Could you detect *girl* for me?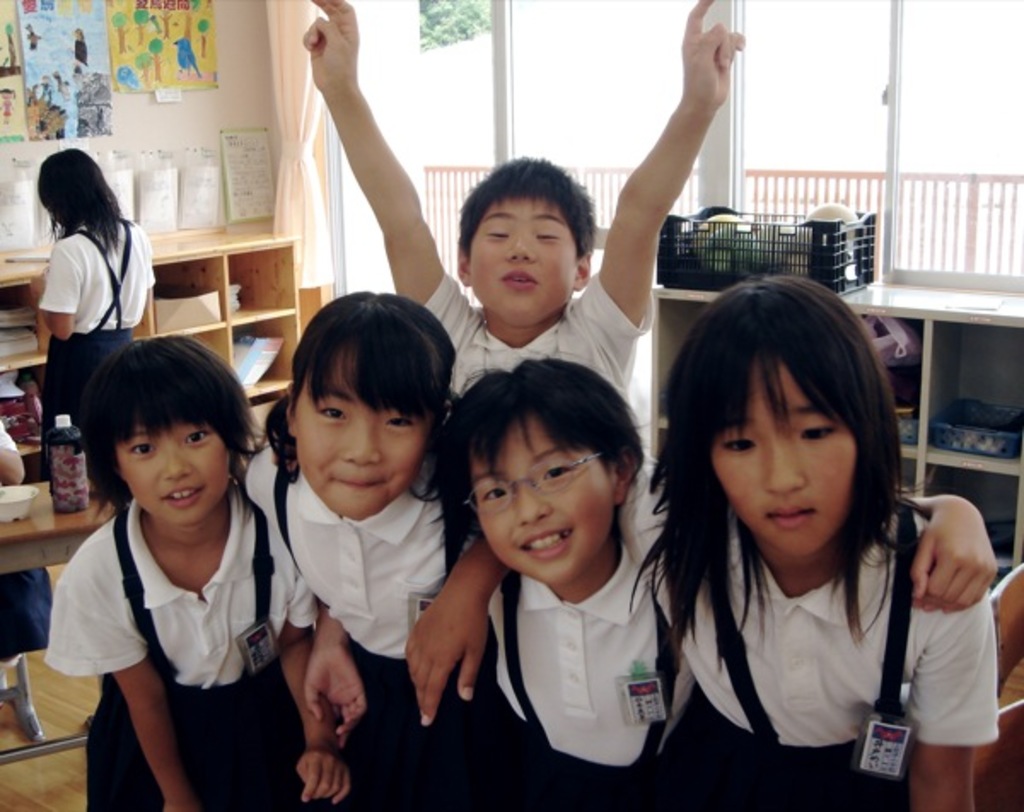
Detection result: 31, 152, 152, 408.
